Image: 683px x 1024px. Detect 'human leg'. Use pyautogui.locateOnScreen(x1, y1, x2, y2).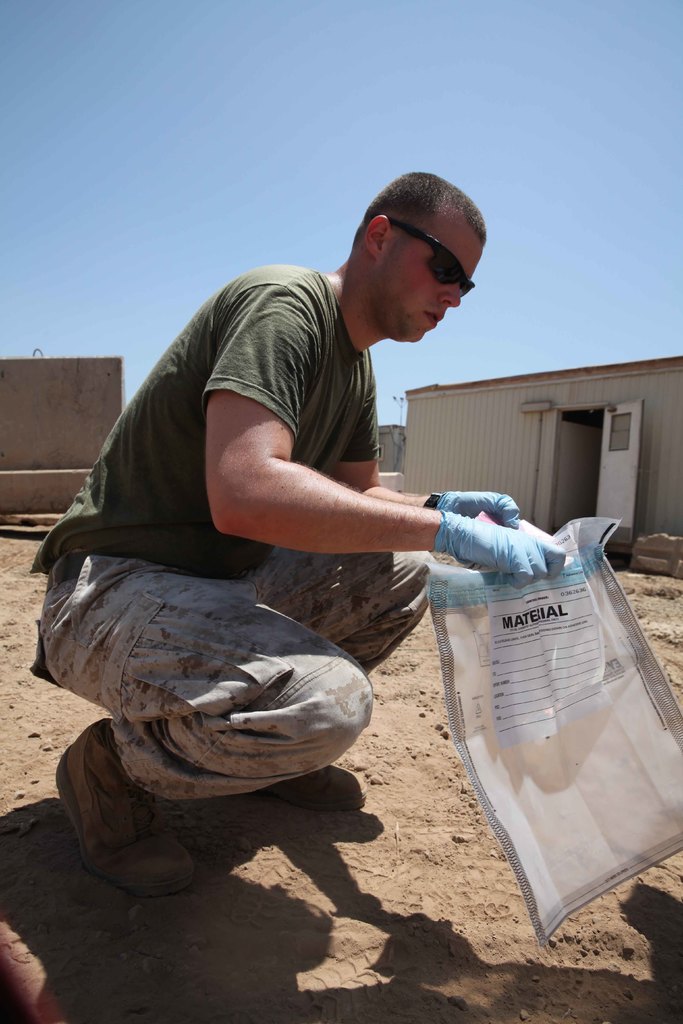
pyautogui.locateOnScreen(265, 547, 430, 685).
